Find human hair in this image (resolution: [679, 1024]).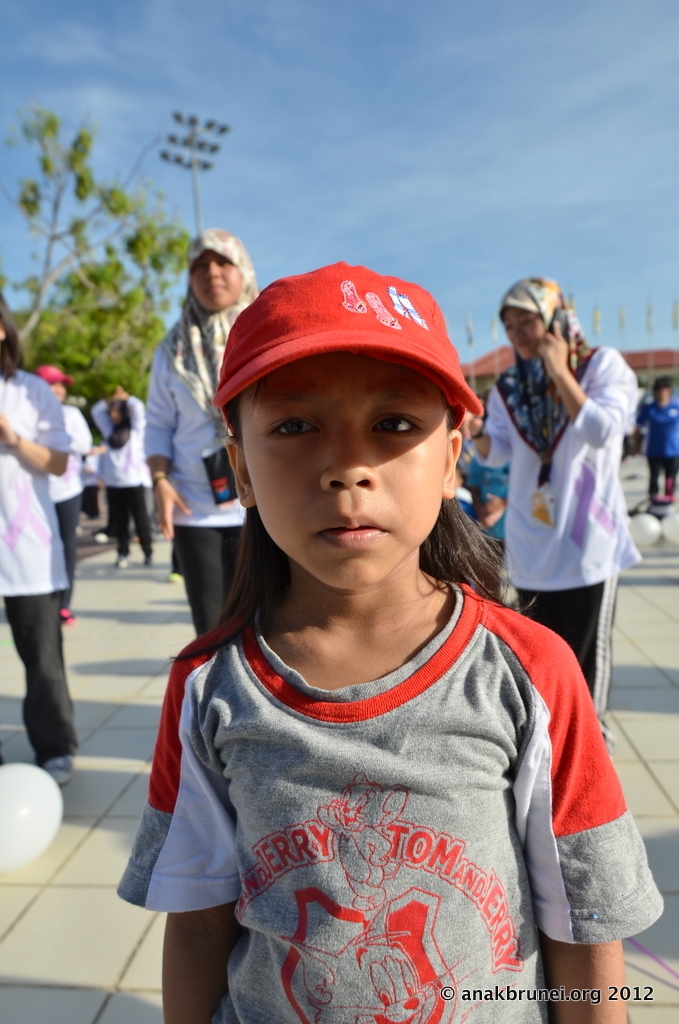
l=0, t=293, r=27, b=385.
